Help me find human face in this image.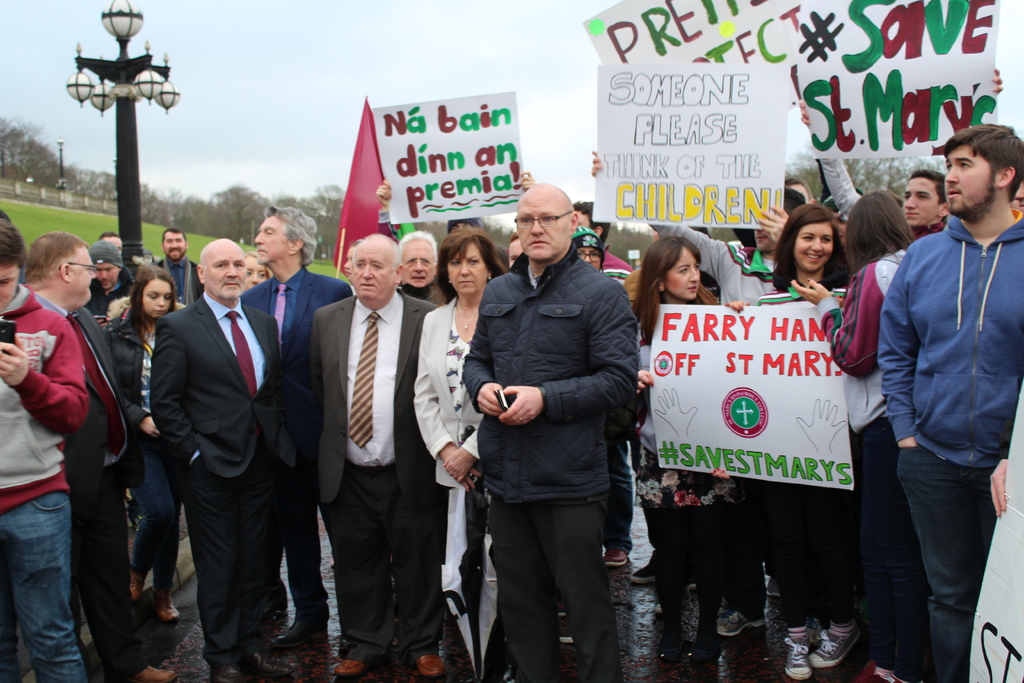
Found it: [left=514, top=190, right=568, bottom=259].
